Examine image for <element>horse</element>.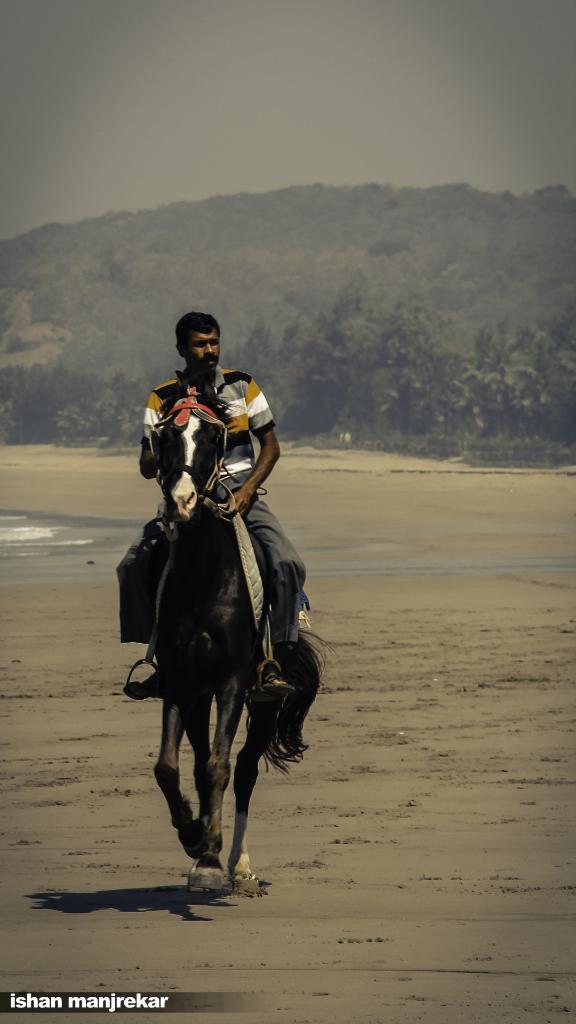
Examination result: 154, 369, 323, 892.
